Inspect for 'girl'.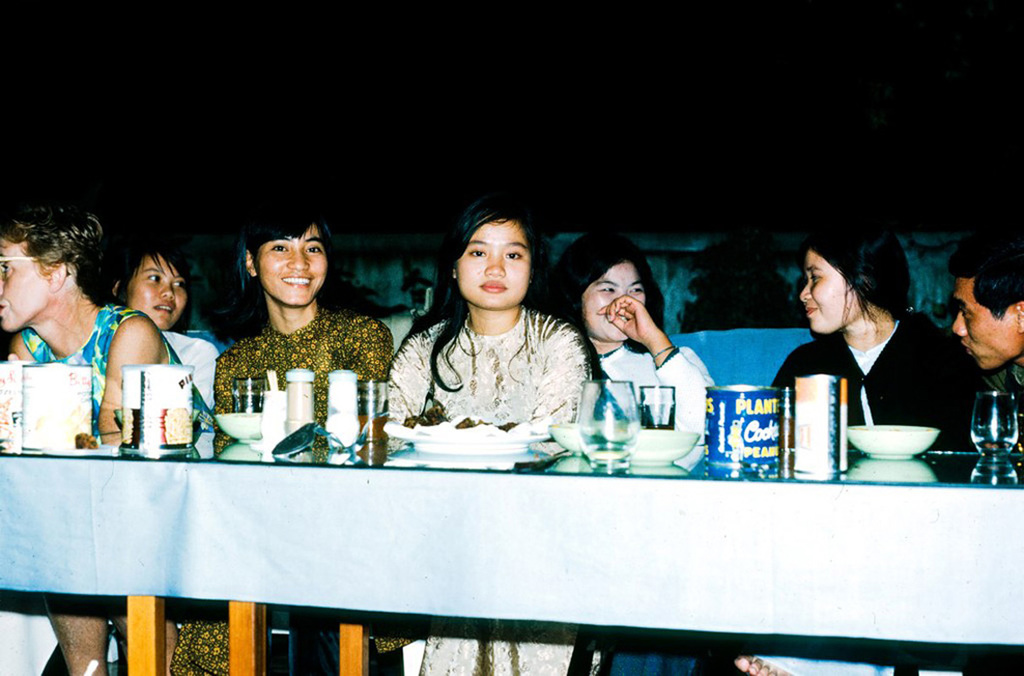
Inspection: locate(159, 198, 401, 675).
